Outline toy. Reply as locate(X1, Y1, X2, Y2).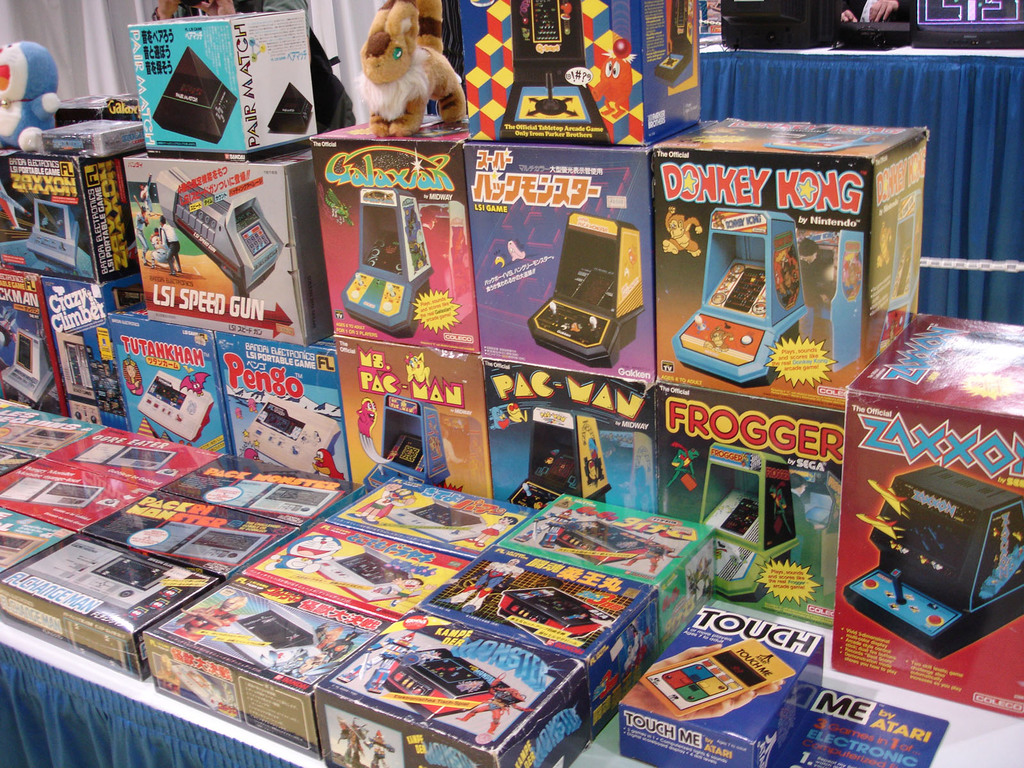
locate(470, 516, 518, 547).
